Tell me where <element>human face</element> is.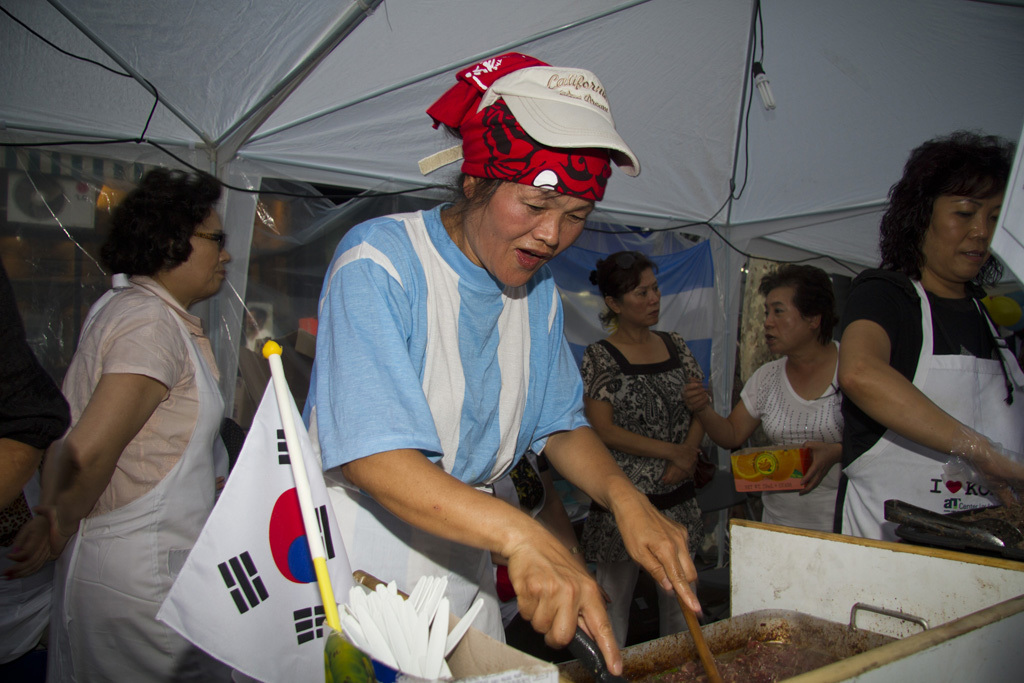
<element>human face</element> is at (x1=909, y1=159, x2=1007, y2=285).
